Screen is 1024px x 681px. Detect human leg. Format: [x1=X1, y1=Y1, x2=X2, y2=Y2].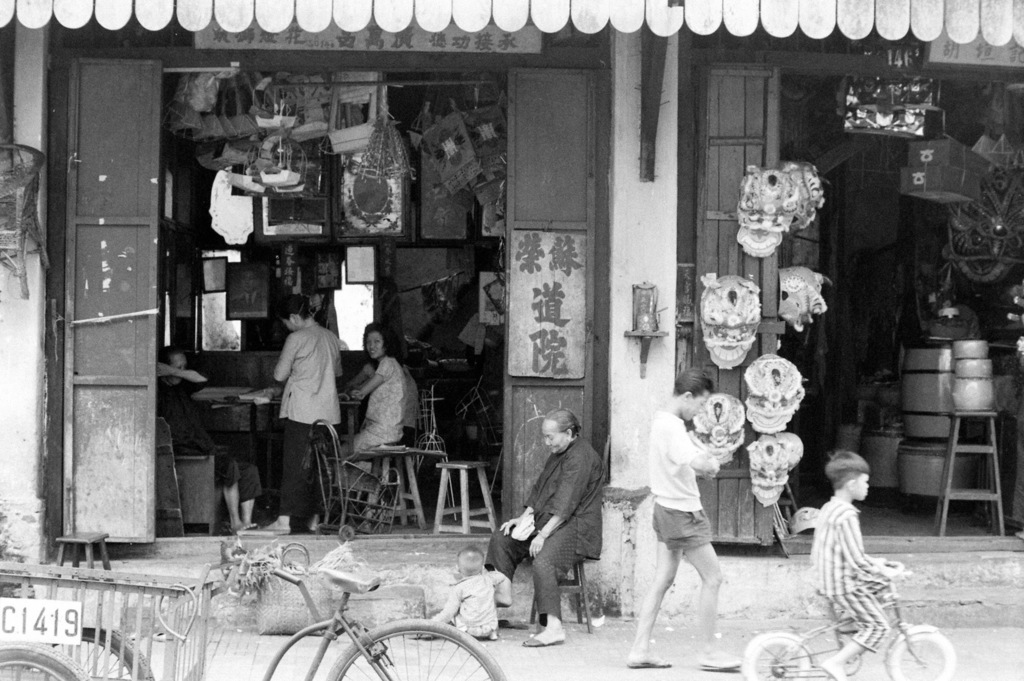
[x1=271, y1=427, x2=304, y2=531].
